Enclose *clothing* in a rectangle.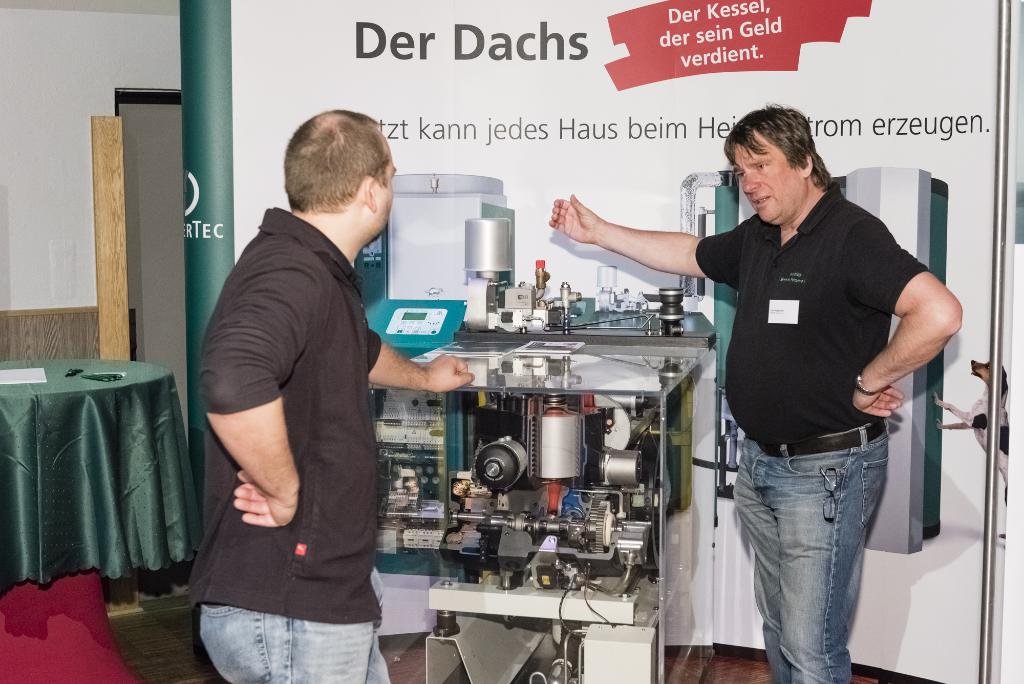
locate(178, 174, 403, 677).
